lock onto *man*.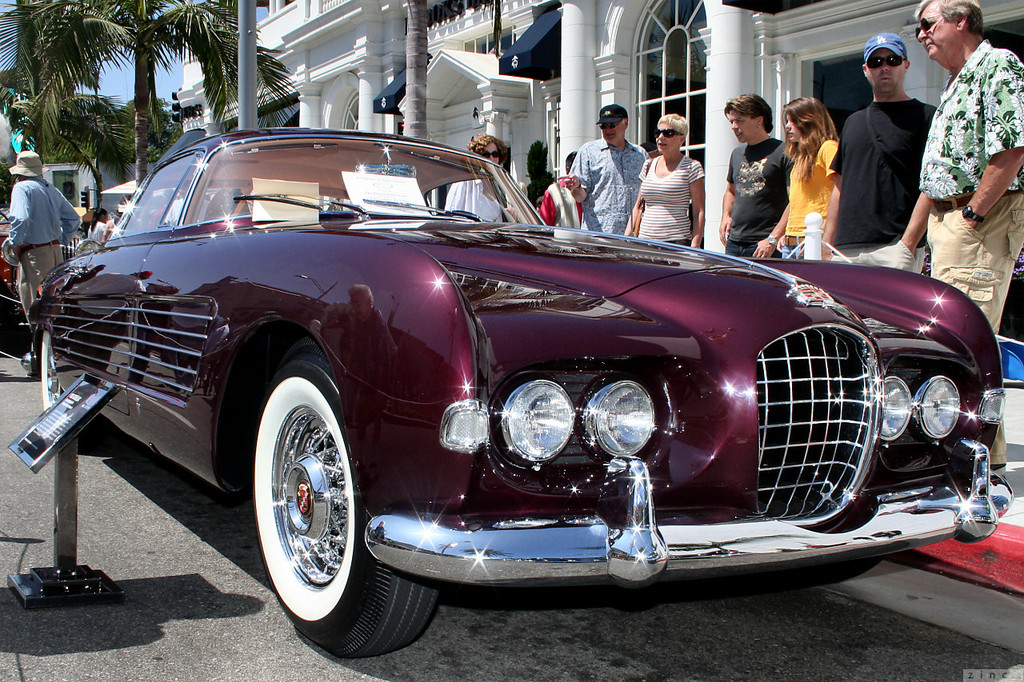
Locked: {"x1": 0, "y1": 147, "x2": 94, "y2": 376}.
